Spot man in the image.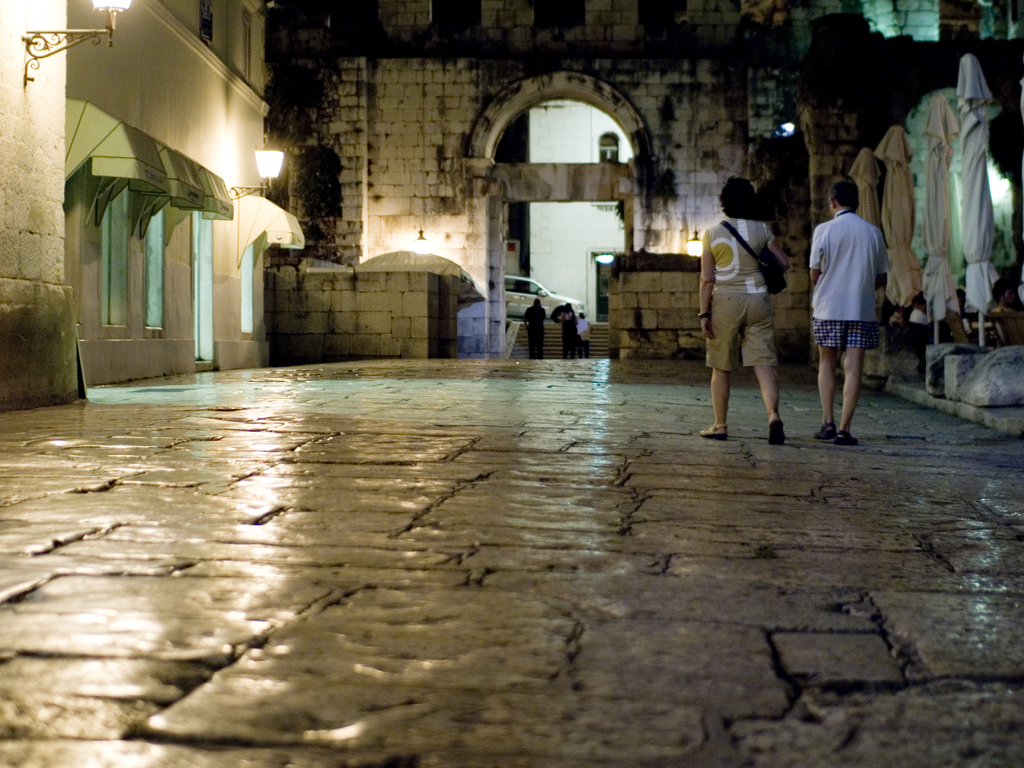
man found at BBox(808, 150, 896, 424).
